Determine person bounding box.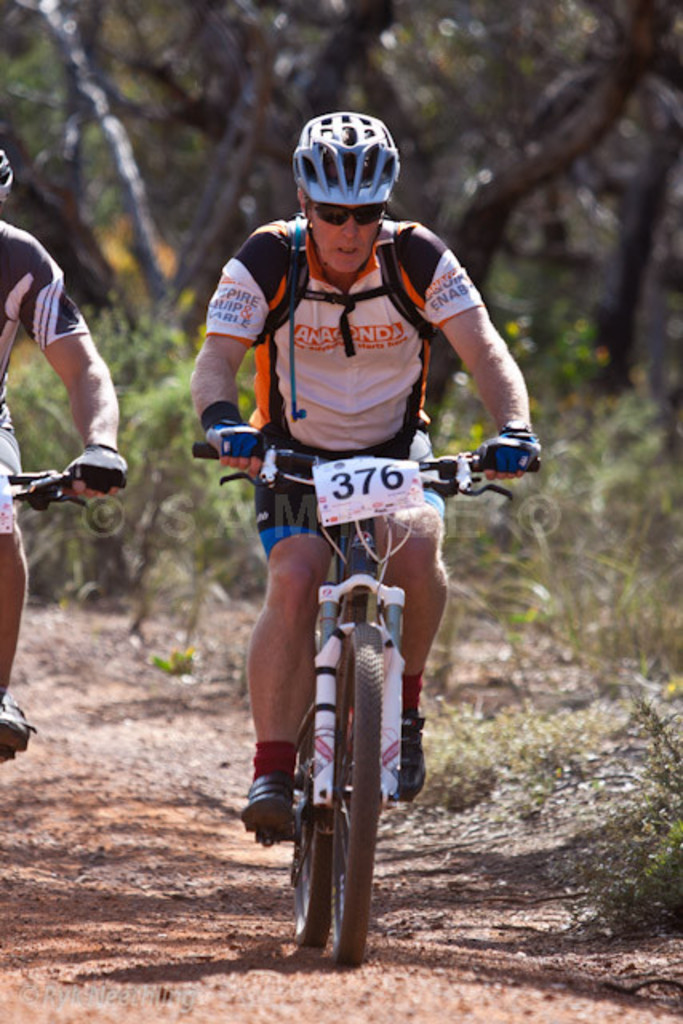
Determined: rect(0, 147, 122, 768).
